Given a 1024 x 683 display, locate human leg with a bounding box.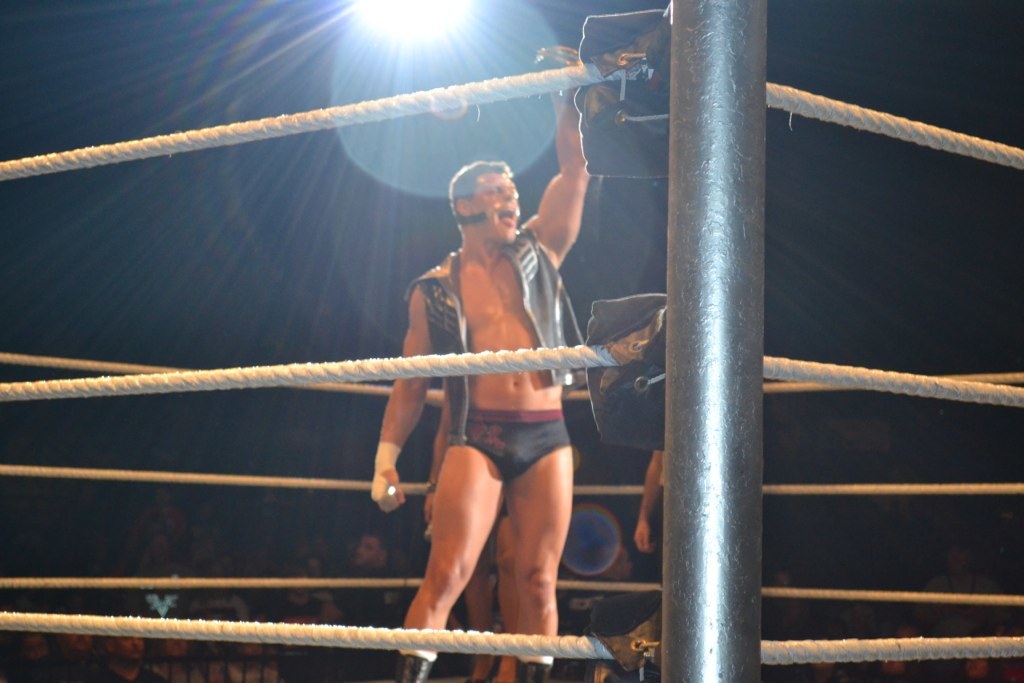
Located: 508, 445, 576, 675.
